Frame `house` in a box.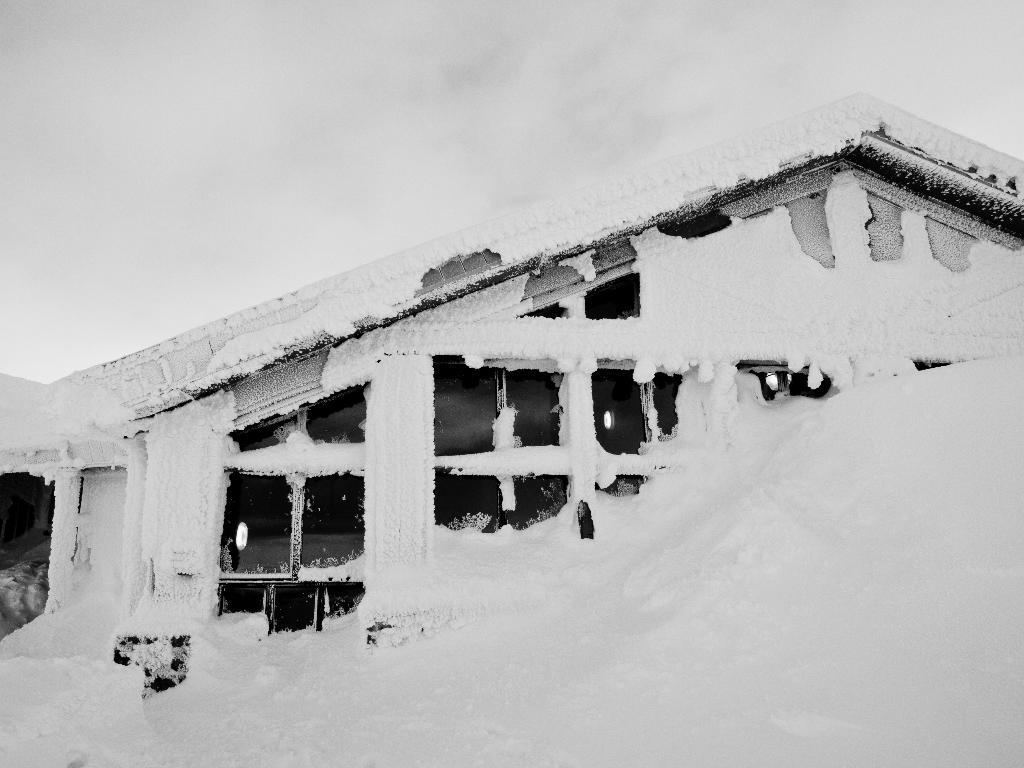
6,88,1007,624.
